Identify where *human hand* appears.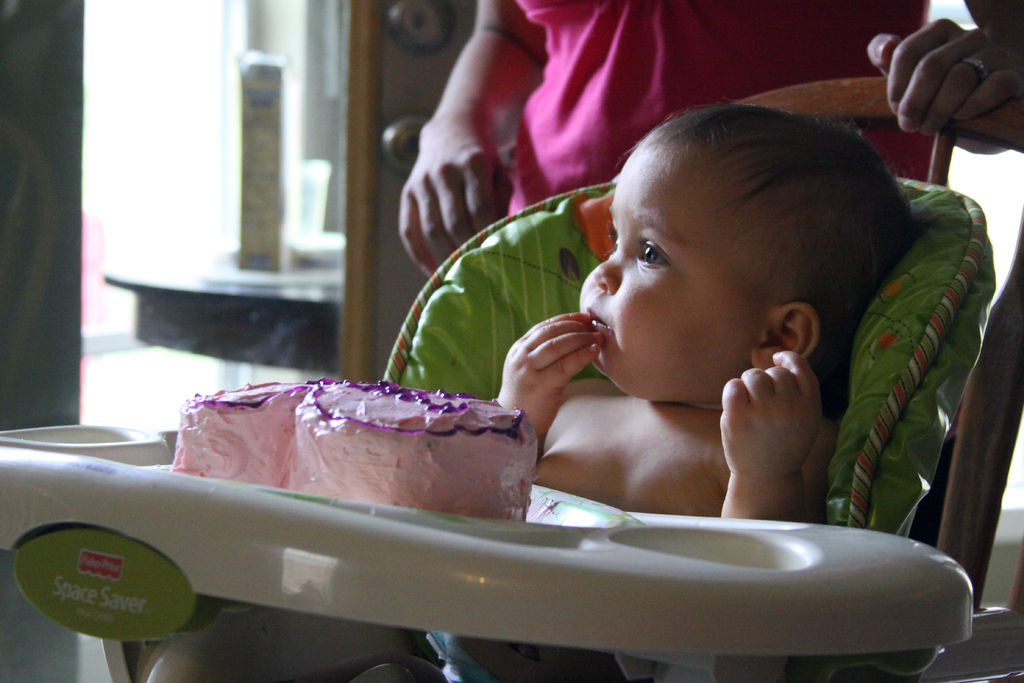
Appears at <bbox>867, 3, 1017, 144</bbox>.
